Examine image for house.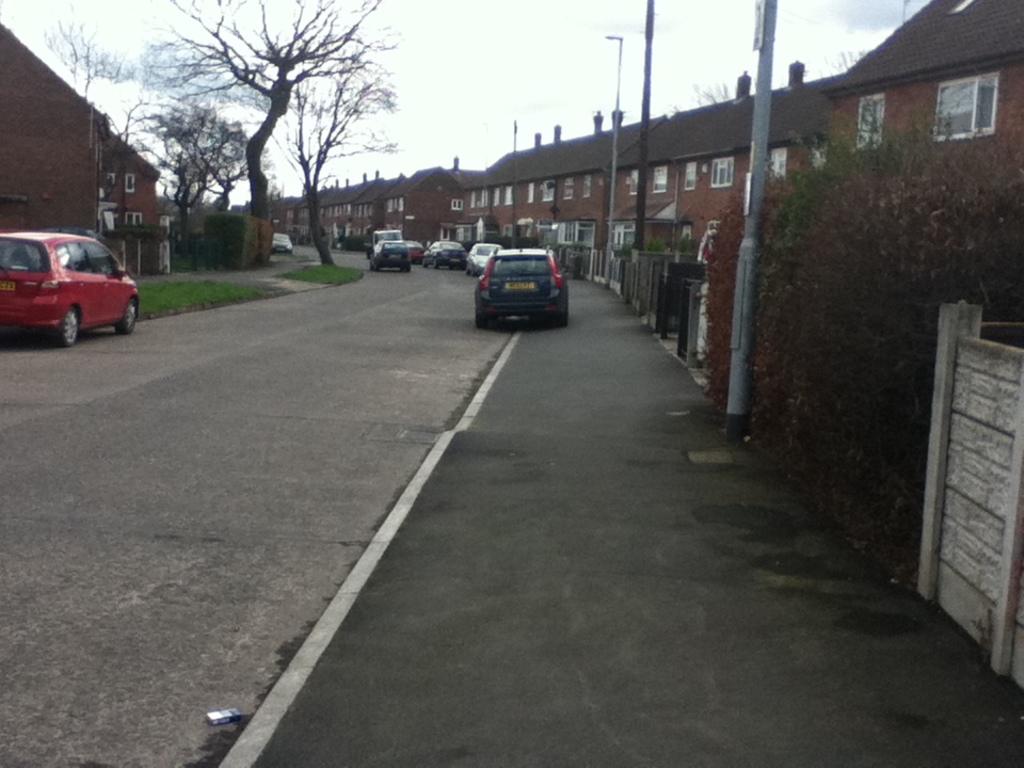
Examination result: (x1=0, y1=22, x2=187, y2=279).
